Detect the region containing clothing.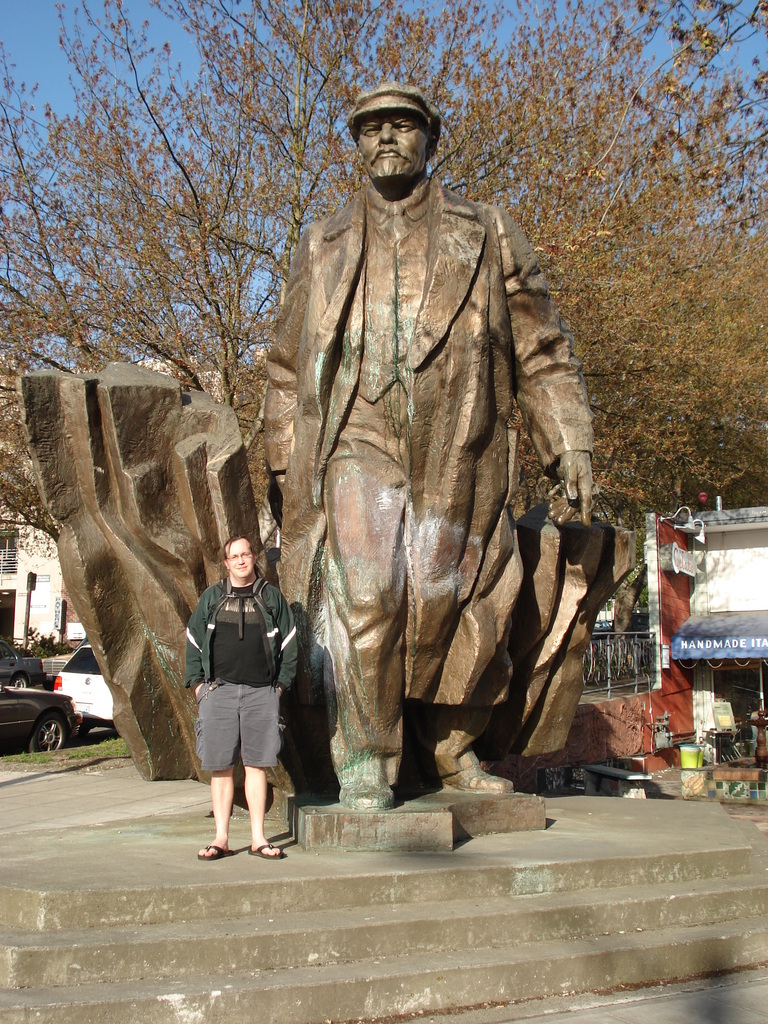
box(272, 134, 604, 781).
